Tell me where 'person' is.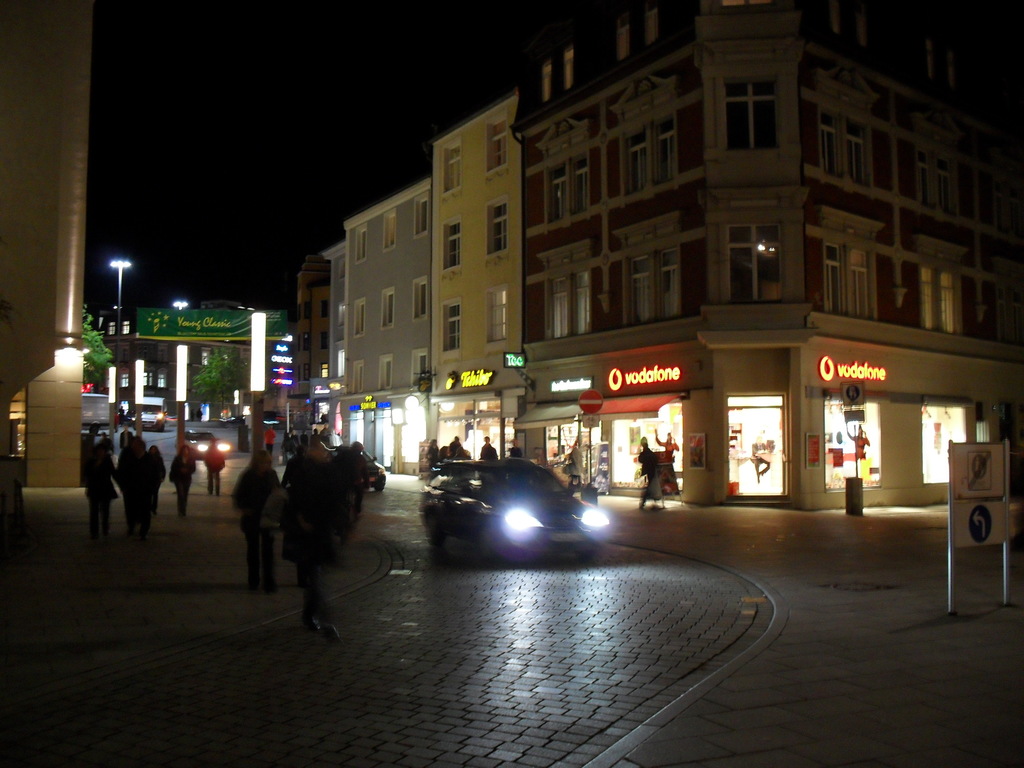
'person' is at {"left": 844, "top": 423, "right": 870, "bottom": 459}.
